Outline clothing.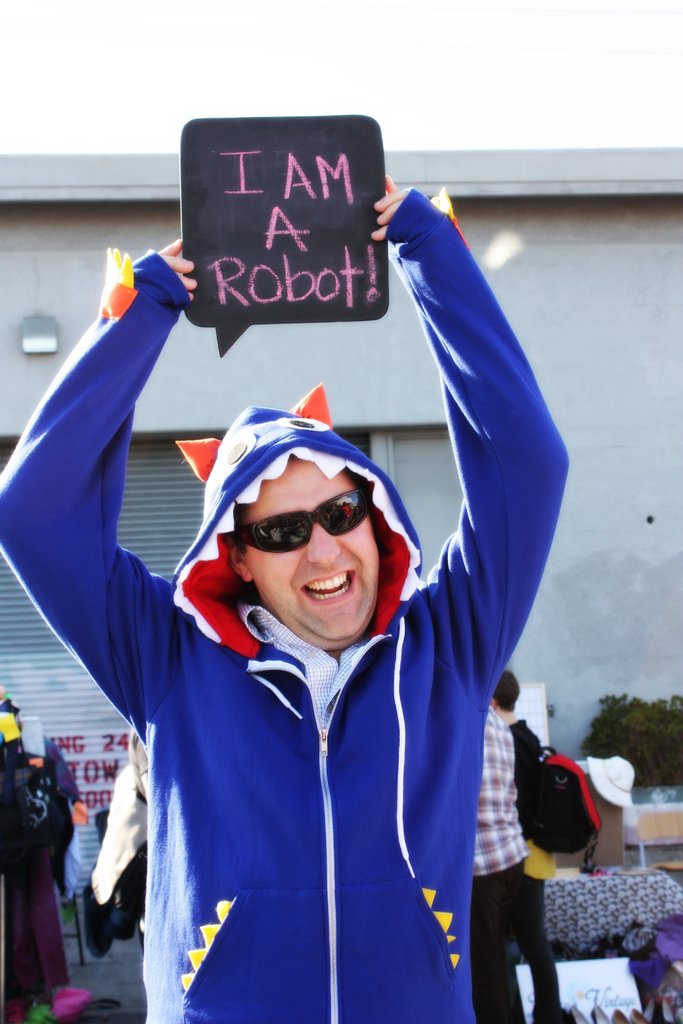
Outline: rect(90, 764, 147, 952).
